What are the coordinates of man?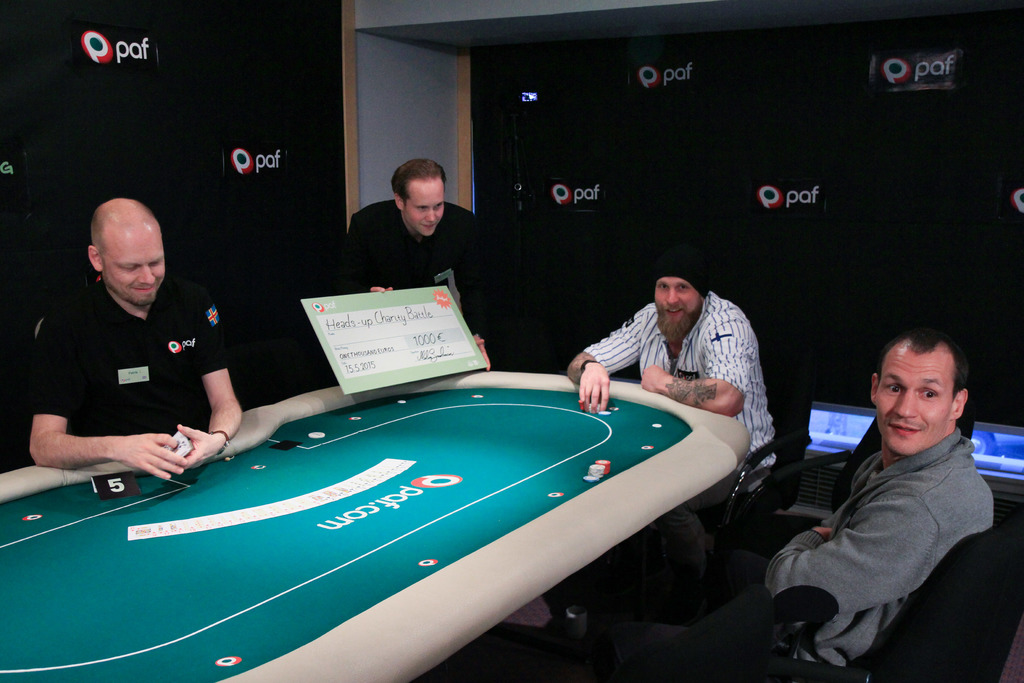
339/158/508/381.
